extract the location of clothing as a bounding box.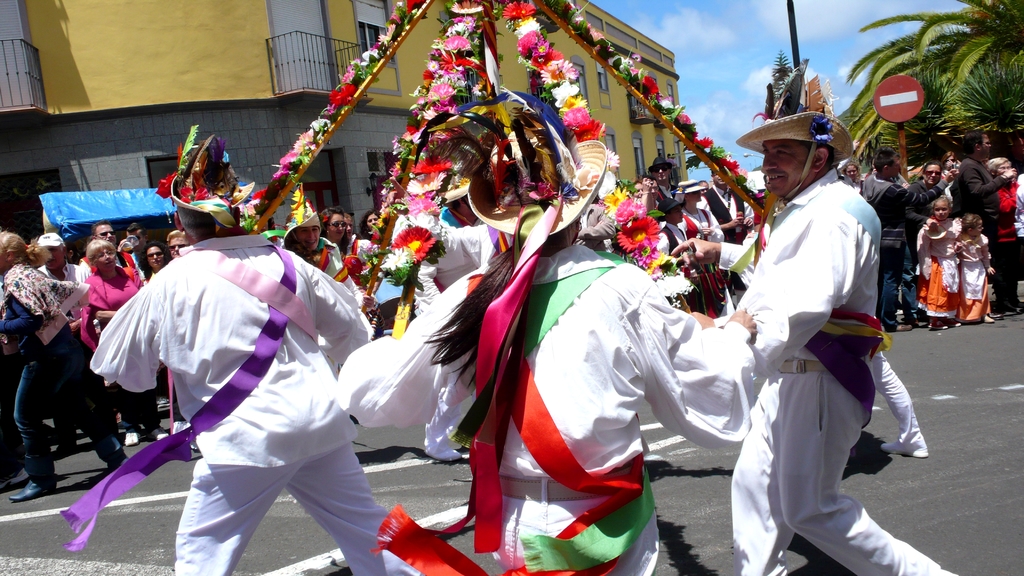
locate(995, 173, 1017, 312).
